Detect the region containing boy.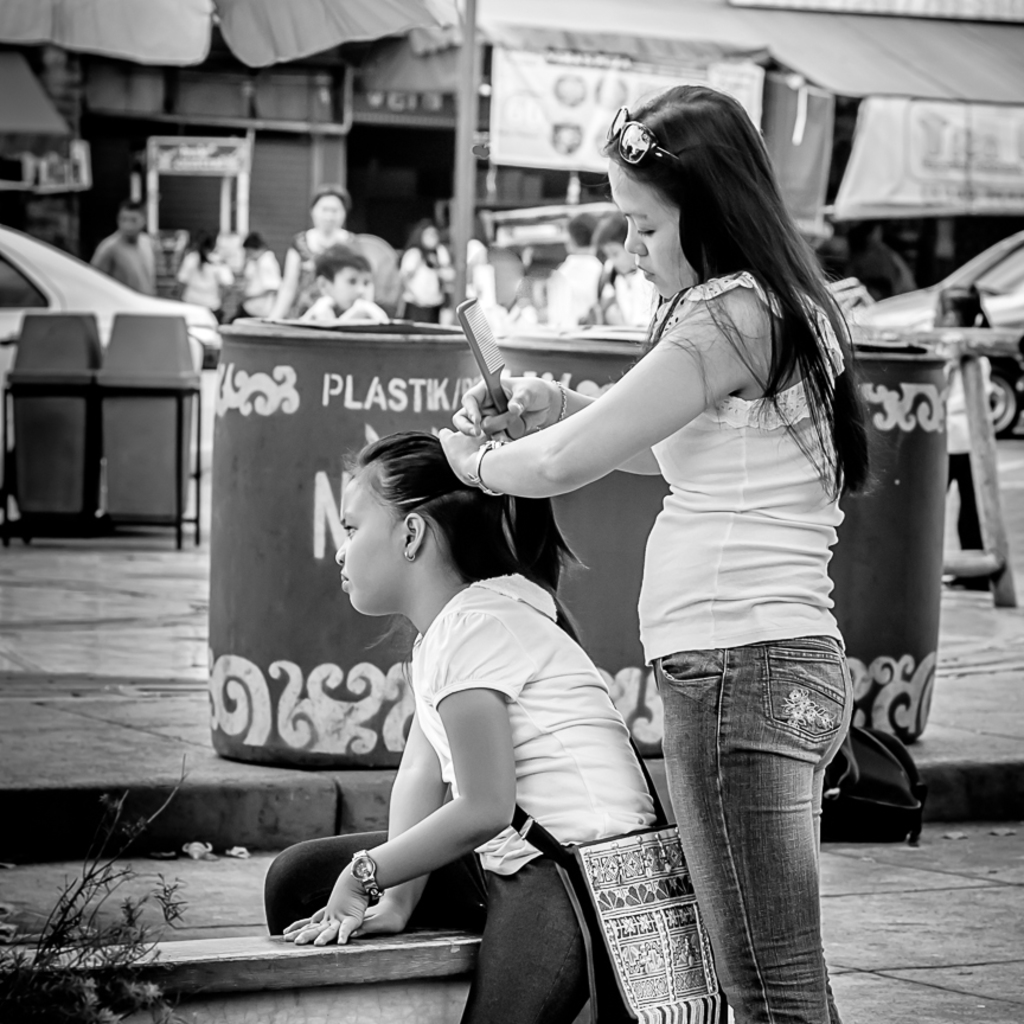
detection(308, 243, 379, 322).
